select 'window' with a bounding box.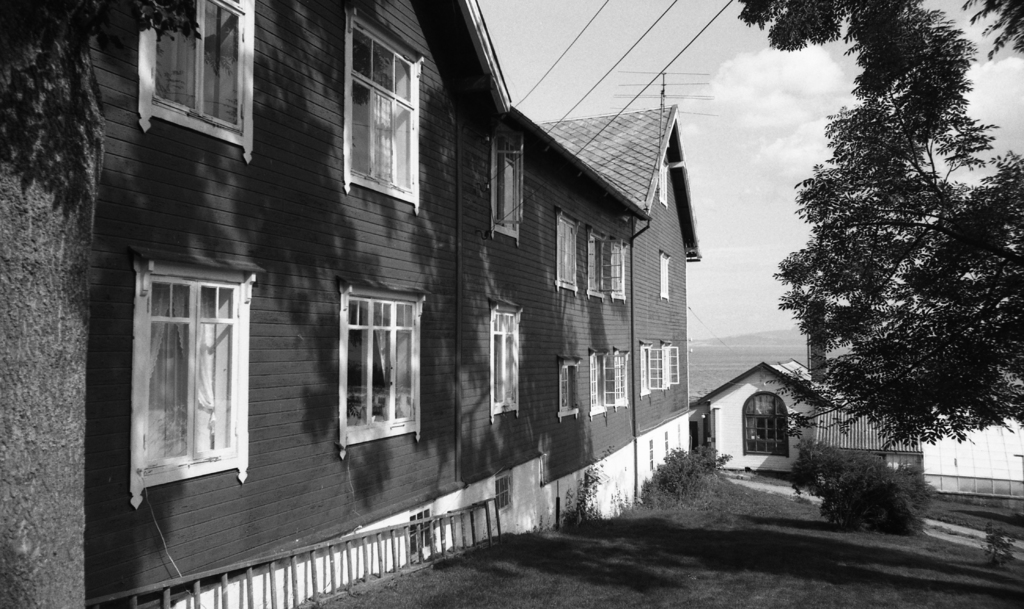
detection(559, 362, 581, 415).
